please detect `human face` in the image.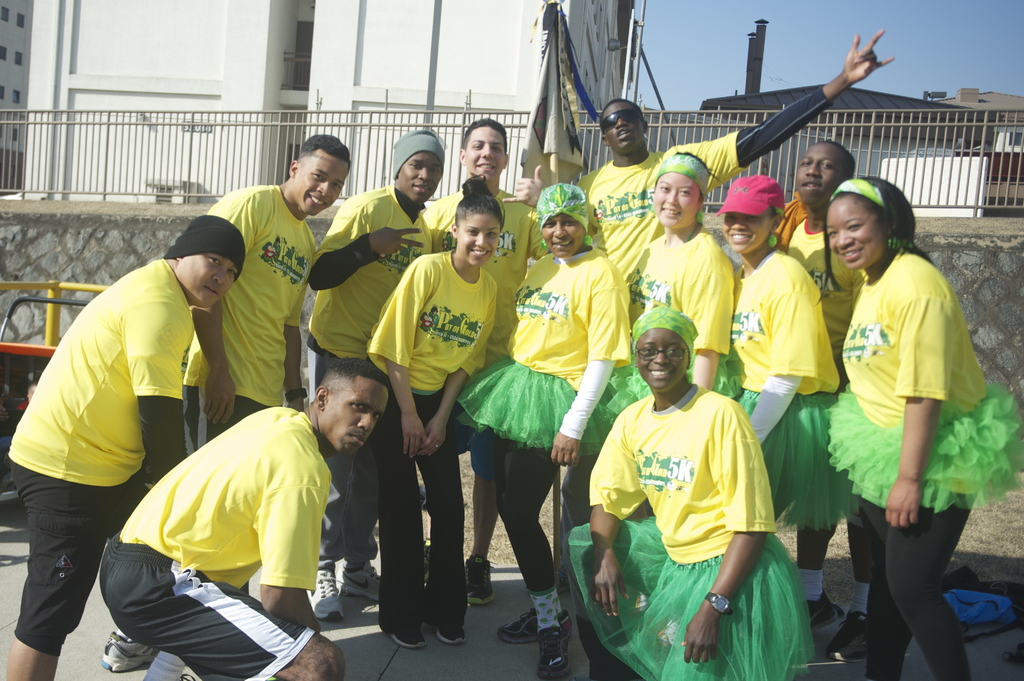
rect(793, 148, 849, 209).
